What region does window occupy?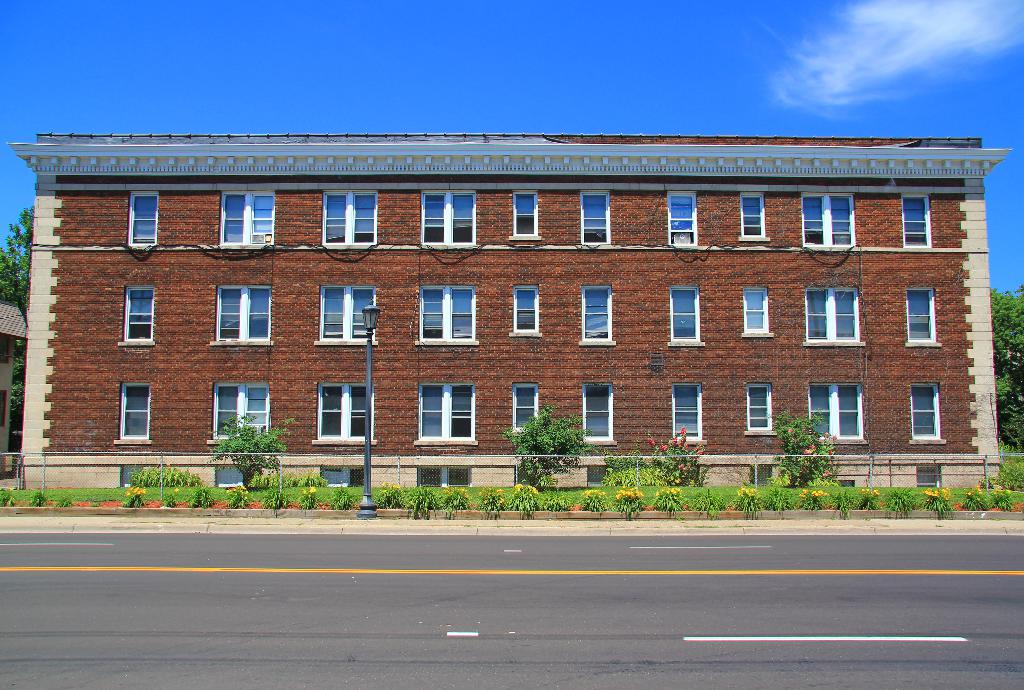
[left=577, top=284, right=618, bottom=345].
